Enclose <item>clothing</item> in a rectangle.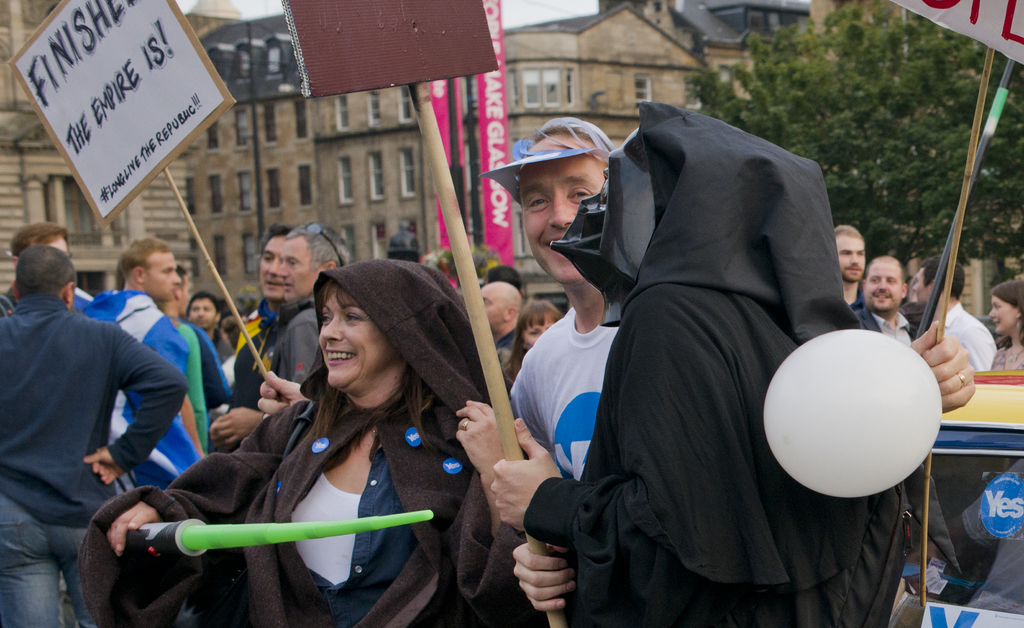
{"left": 941, "top": 298, "right": 998, "bottom": 371}.
